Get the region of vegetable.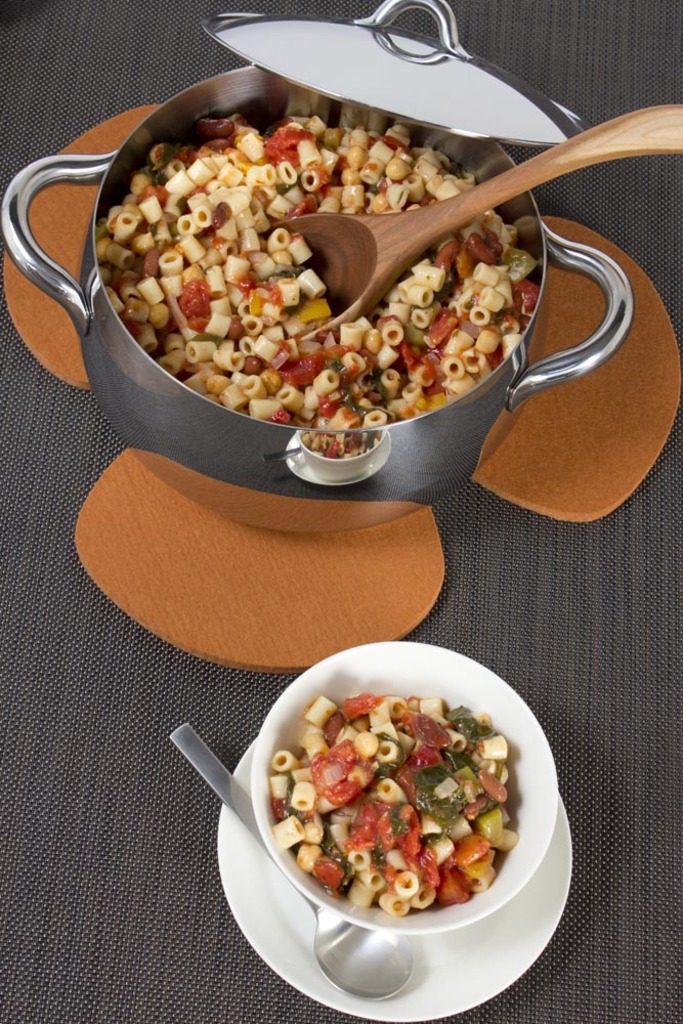
crop(317, 397, 339, 417).
